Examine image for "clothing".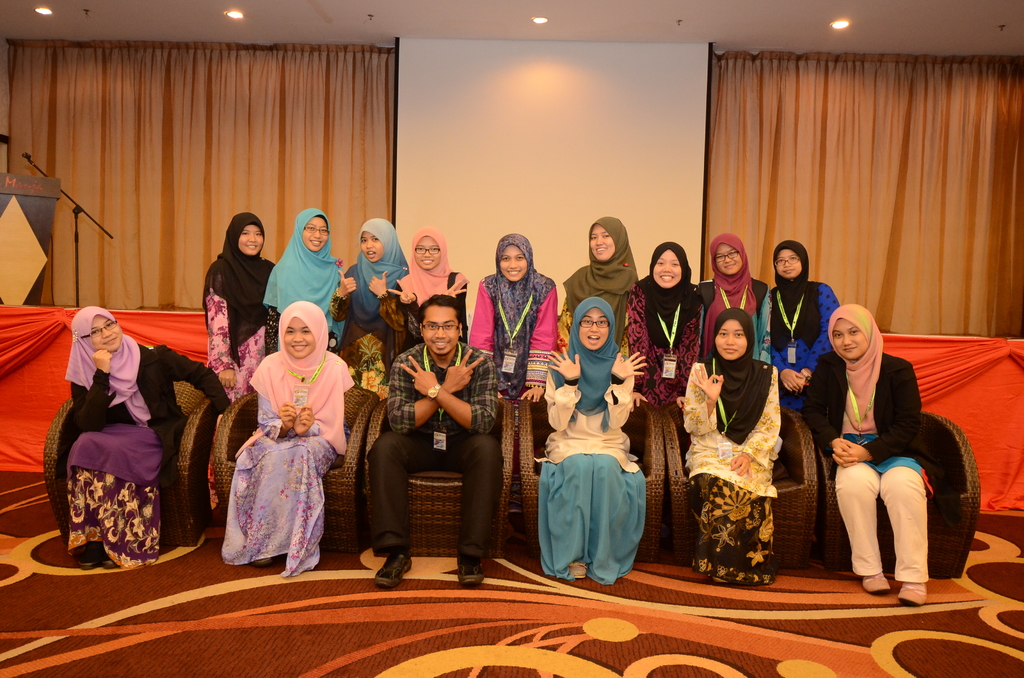
Examination result: detection(770, 237, 846, 411).
